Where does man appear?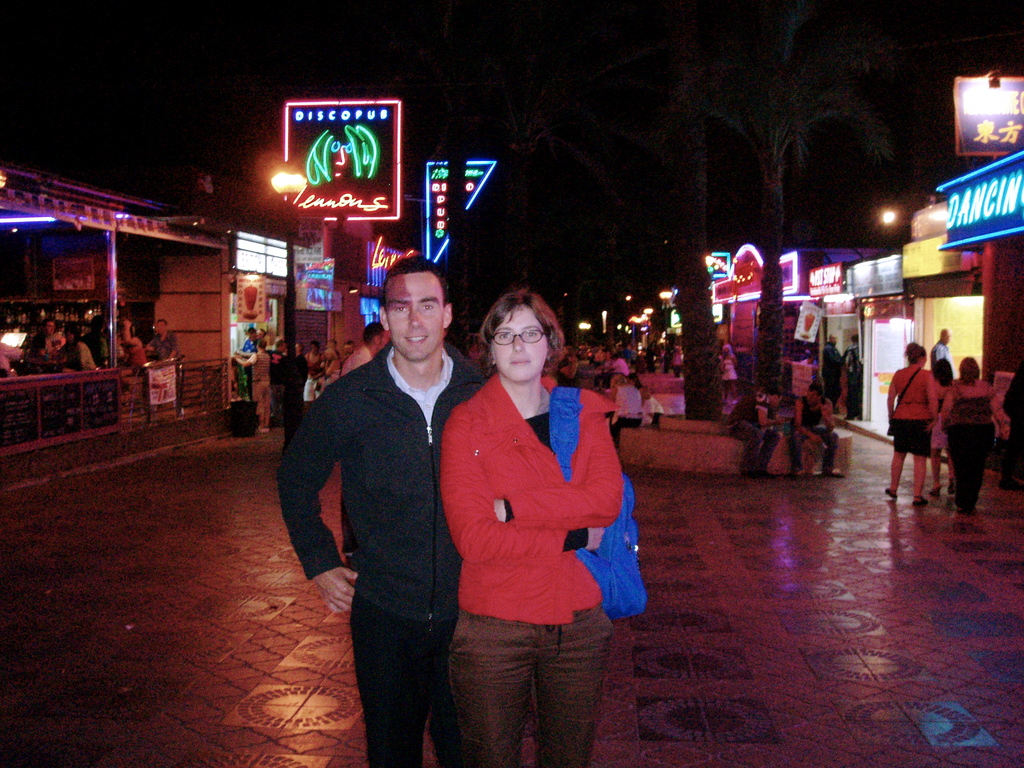
Appears at <region>278, 258, 492, 767</region>.
